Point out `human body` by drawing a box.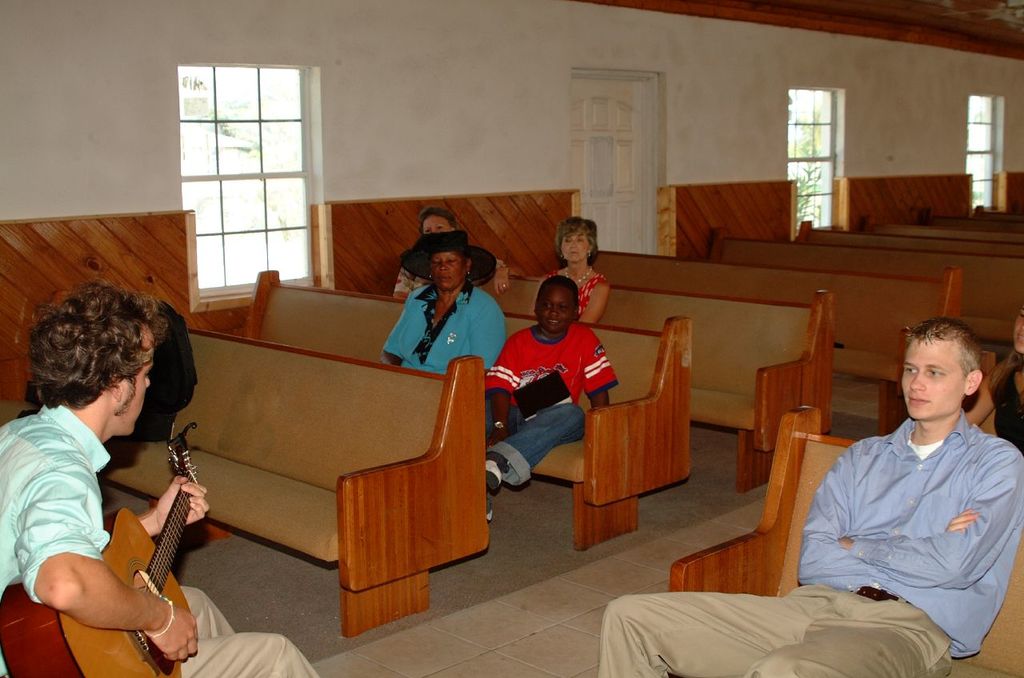
rect(546, 217, 623, 328).
